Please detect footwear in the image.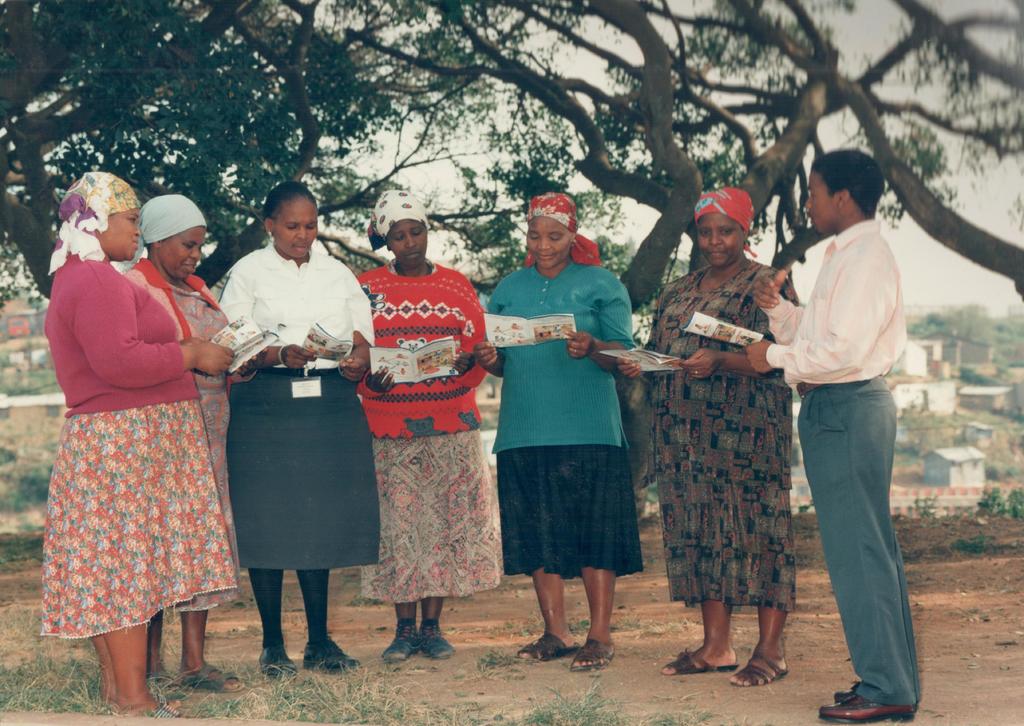
[x1=299, y1=635, x2=358, y2=675].
